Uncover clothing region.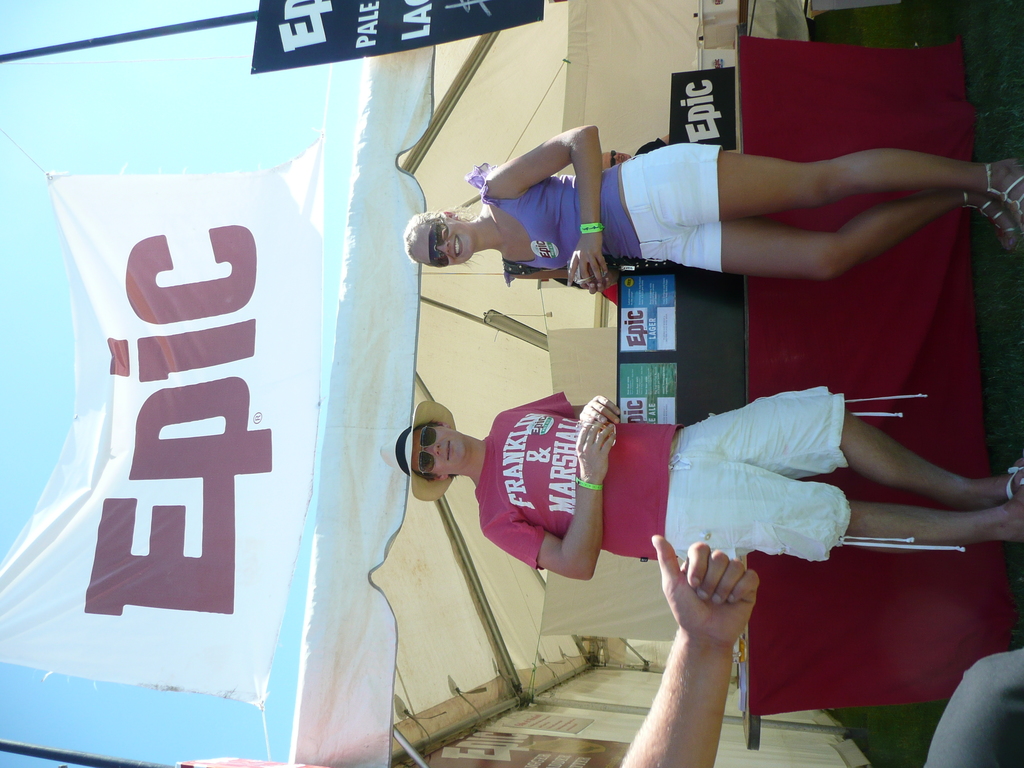
Uncovered: crop(463, 141, 724, 286).
